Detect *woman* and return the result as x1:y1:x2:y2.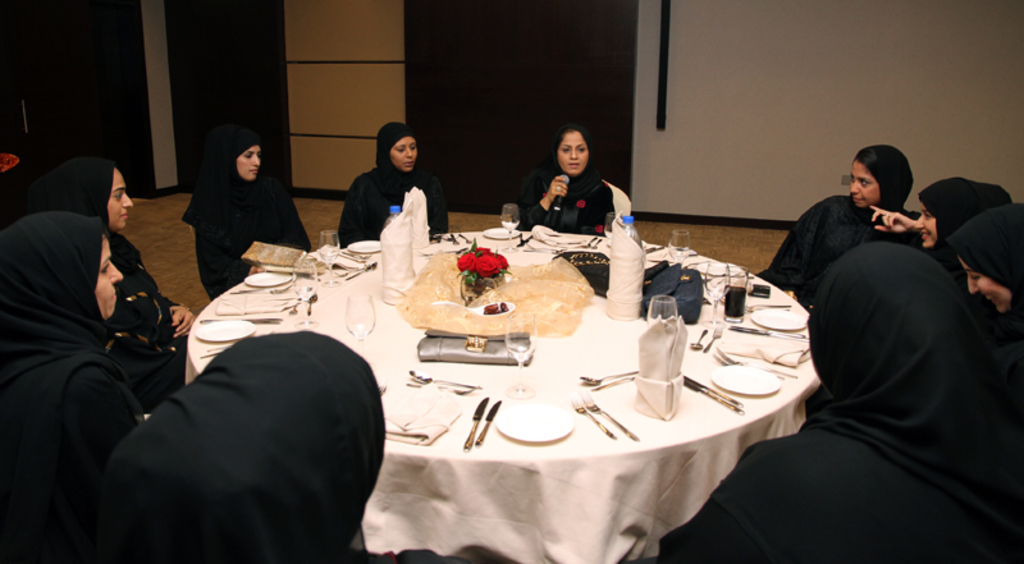
28:155:196:413.
